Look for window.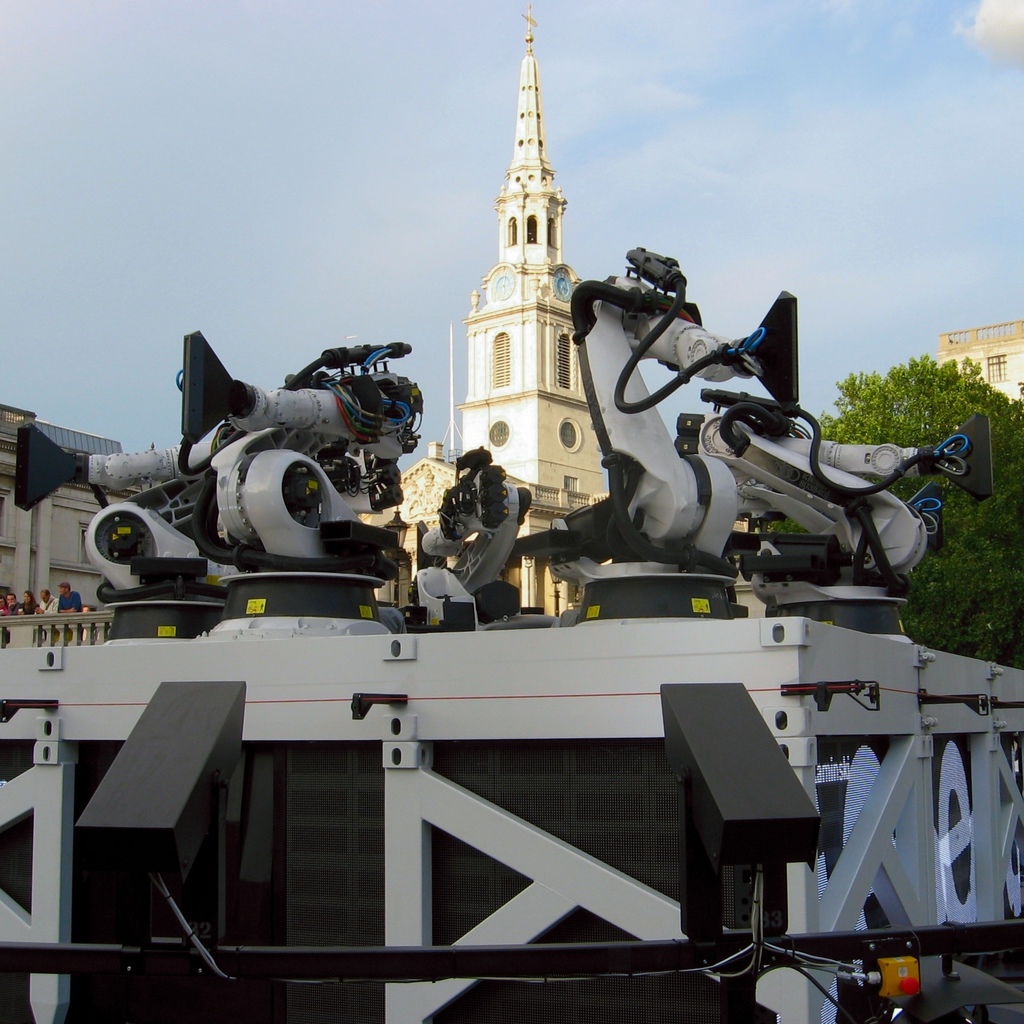
Found: x1=982 y1=349 x2=1008 y2=382.
